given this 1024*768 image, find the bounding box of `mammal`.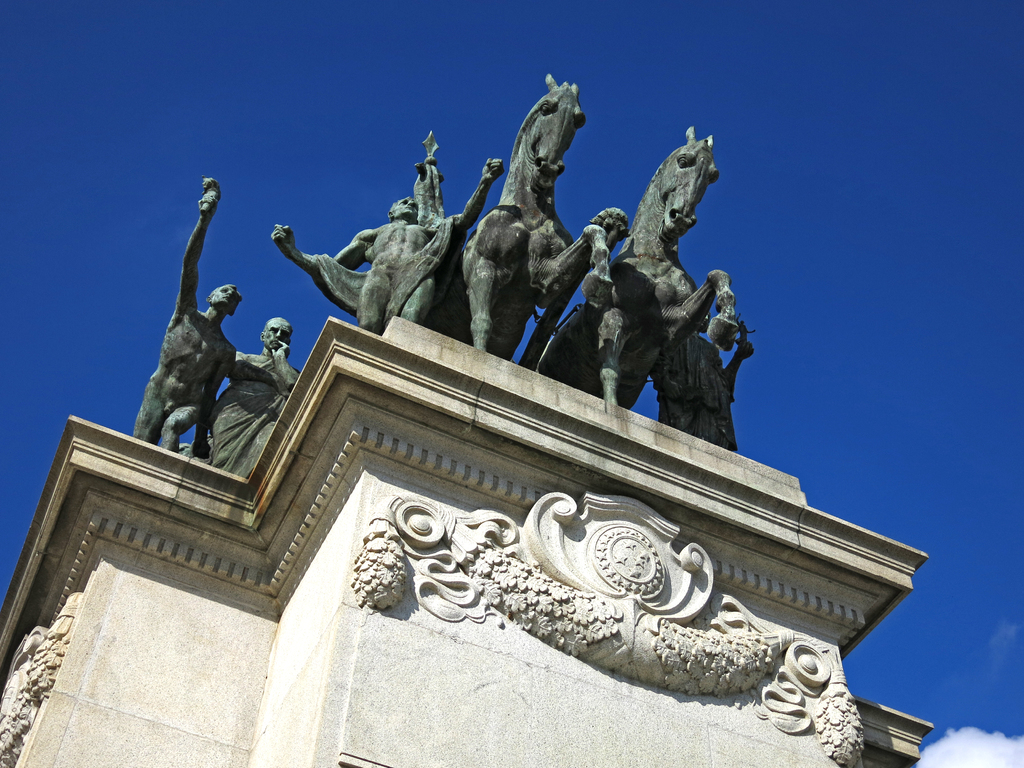
select_region(645, 319, 756, 450).
